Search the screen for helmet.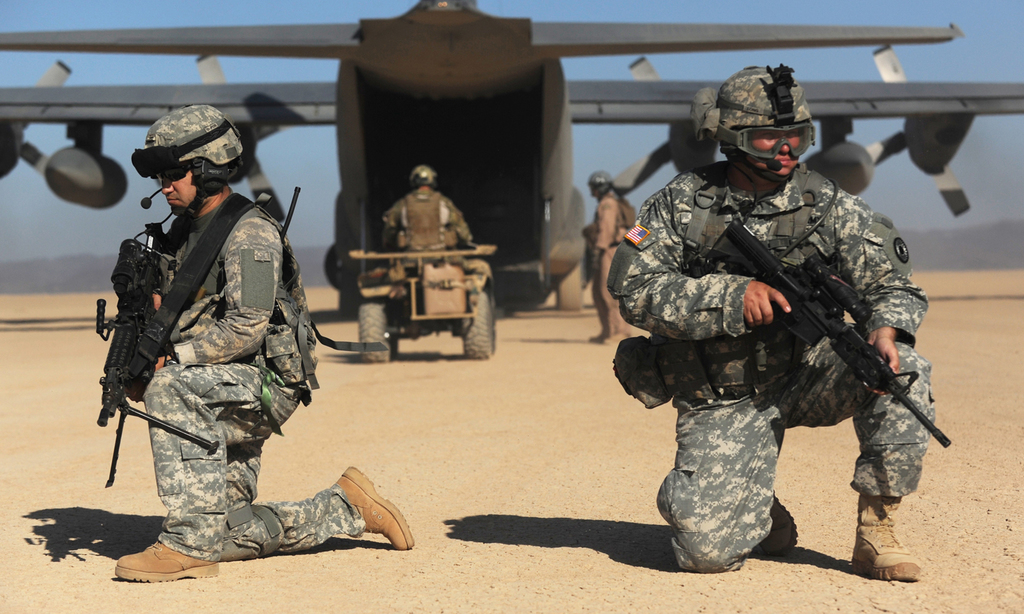
Found at 412,166,438,190.
